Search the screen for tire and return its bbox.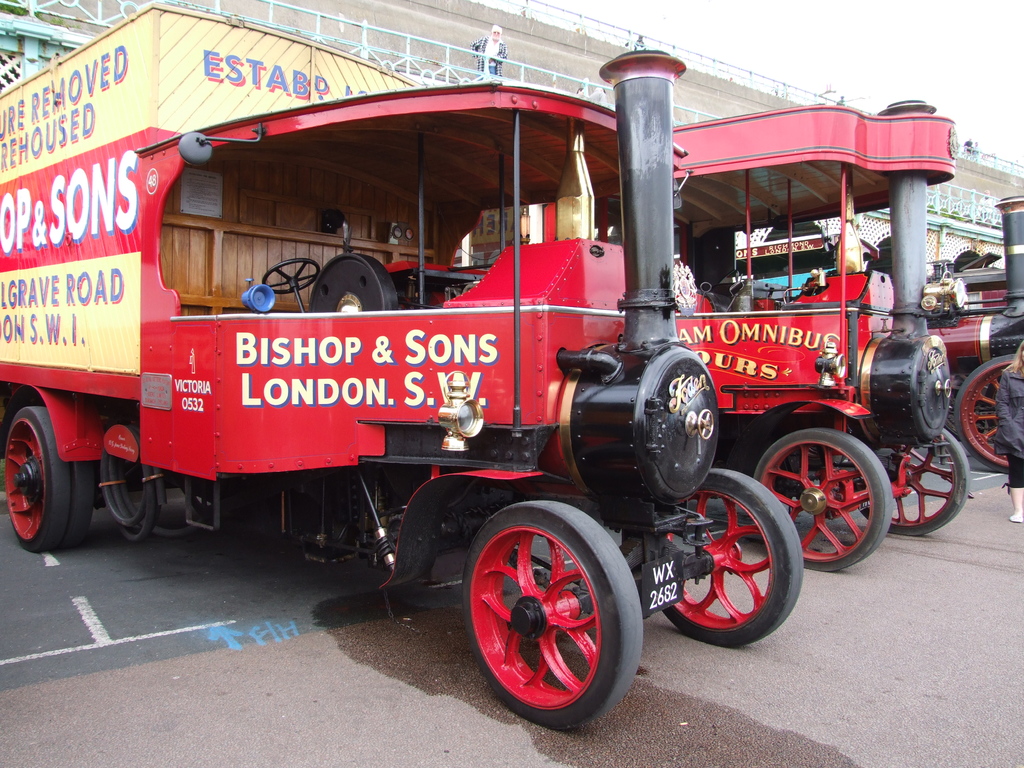
Found: box=[4, 407, 70, 555].
